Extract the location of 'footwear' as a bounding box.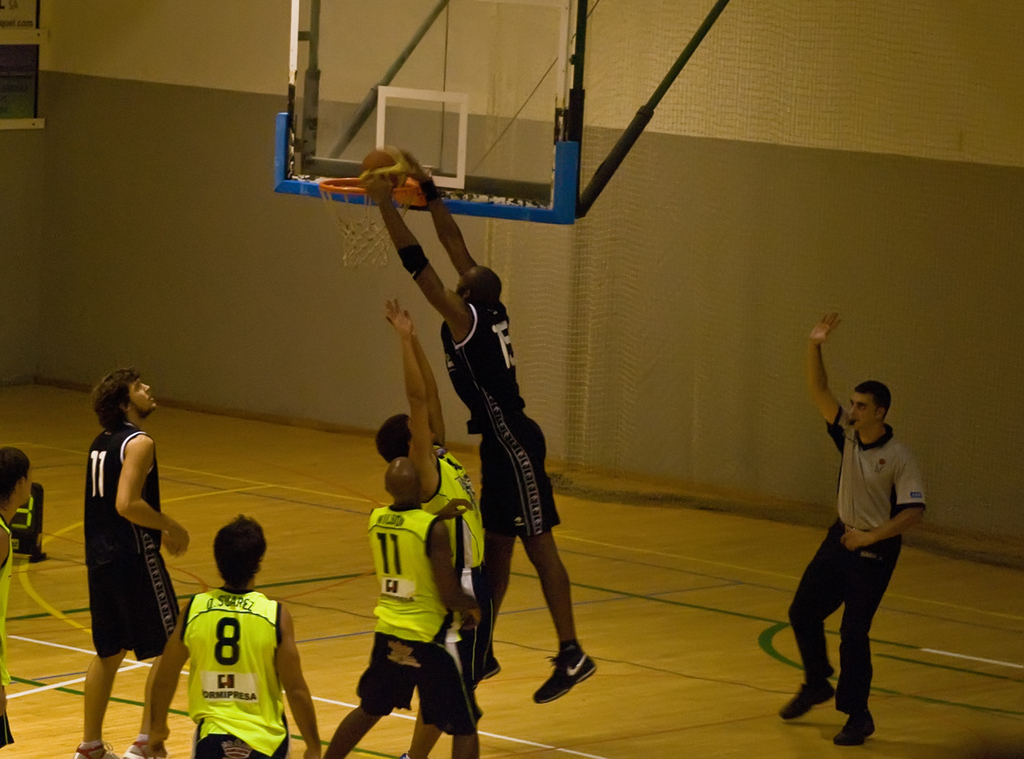
120,740,168,758.
